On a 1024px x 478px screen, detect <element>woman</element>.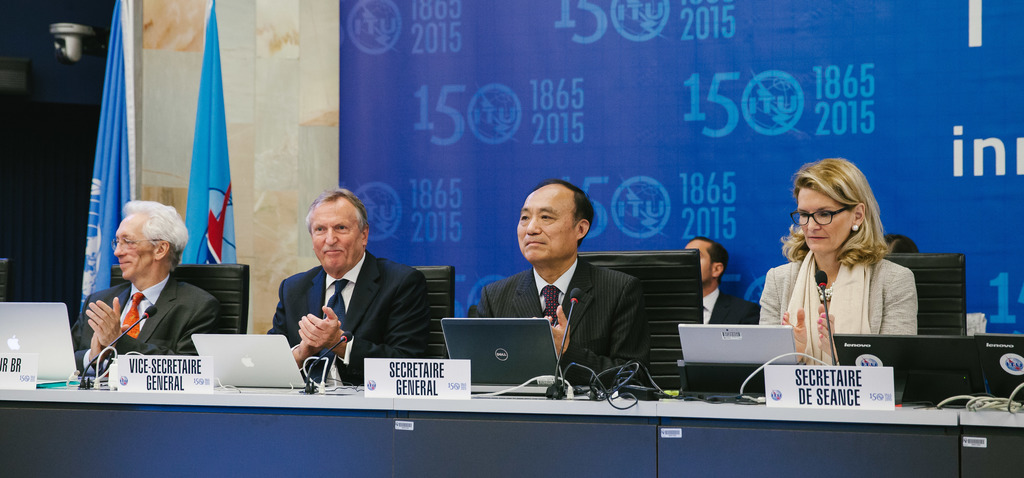
x1=757, y1=158, x2=920, y2=363.
